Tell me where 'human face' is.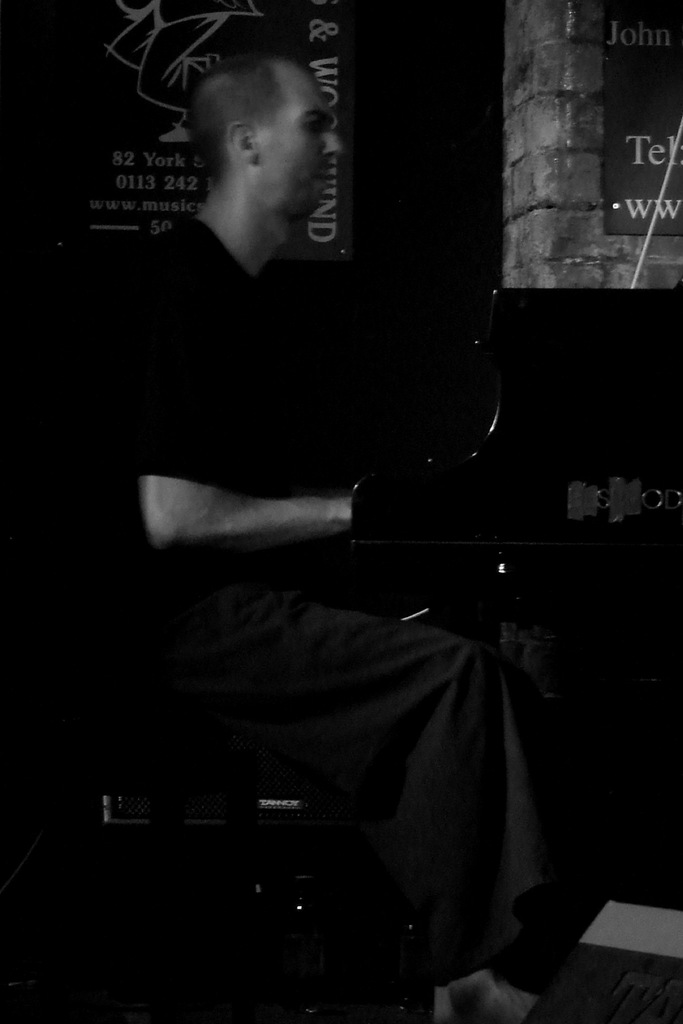
'human face' is at bbox(255, 70, 343, 224).
